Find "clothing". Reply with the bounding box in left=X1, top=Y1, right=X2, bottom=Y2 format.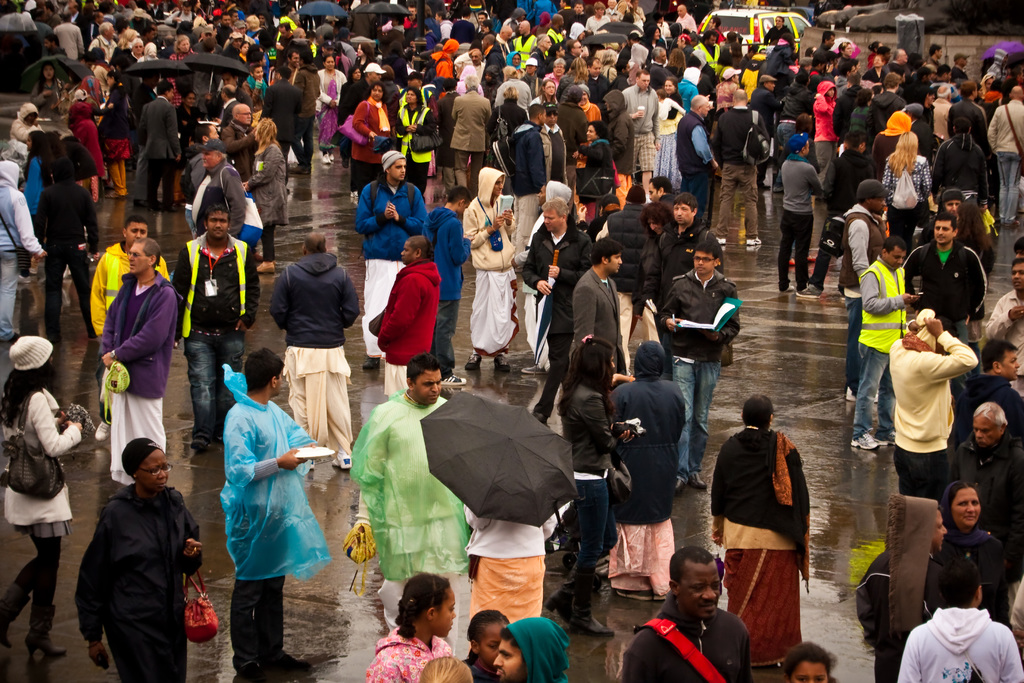
left=463, top=500, right=559, bottom=623.
